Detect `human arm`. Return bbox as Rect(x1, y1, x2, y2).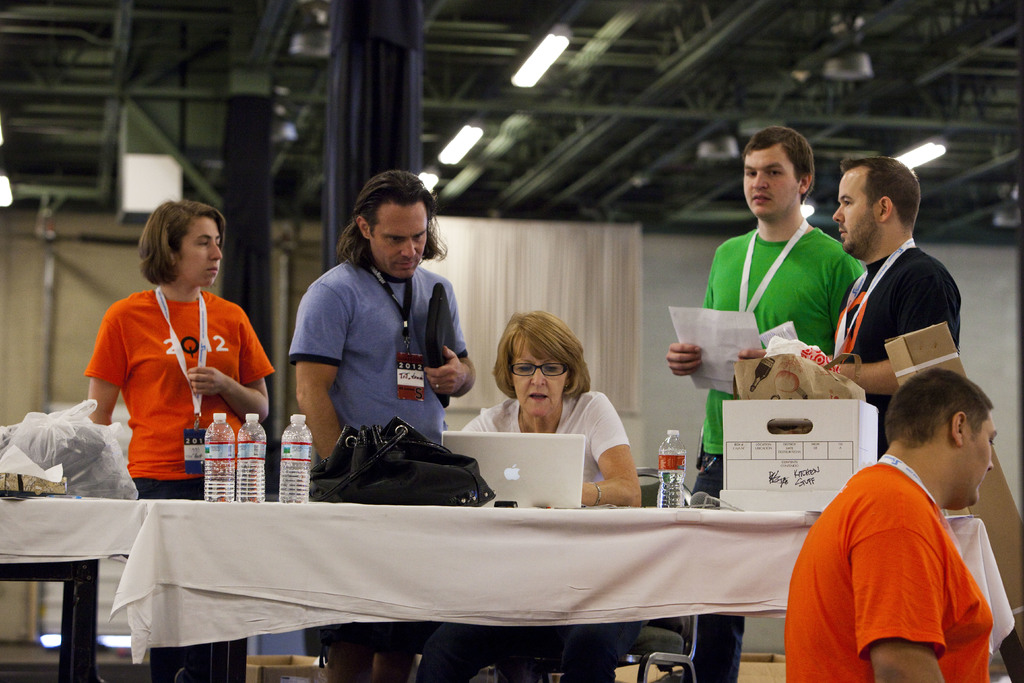
Rect(193, 305, 275, 440).
